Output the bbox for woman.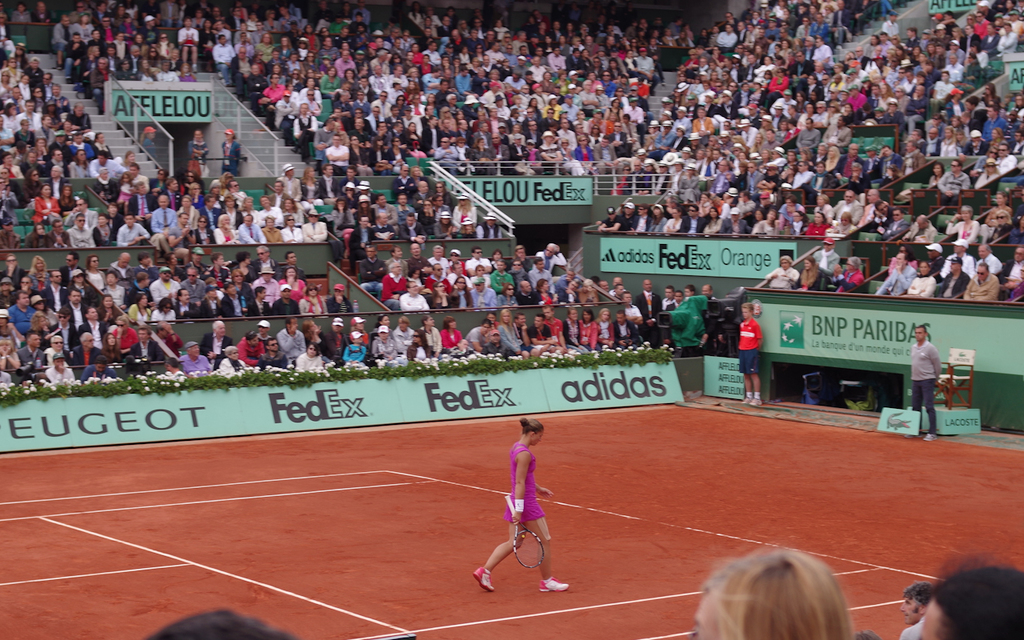
select_region(85, 255, 107, 294).
